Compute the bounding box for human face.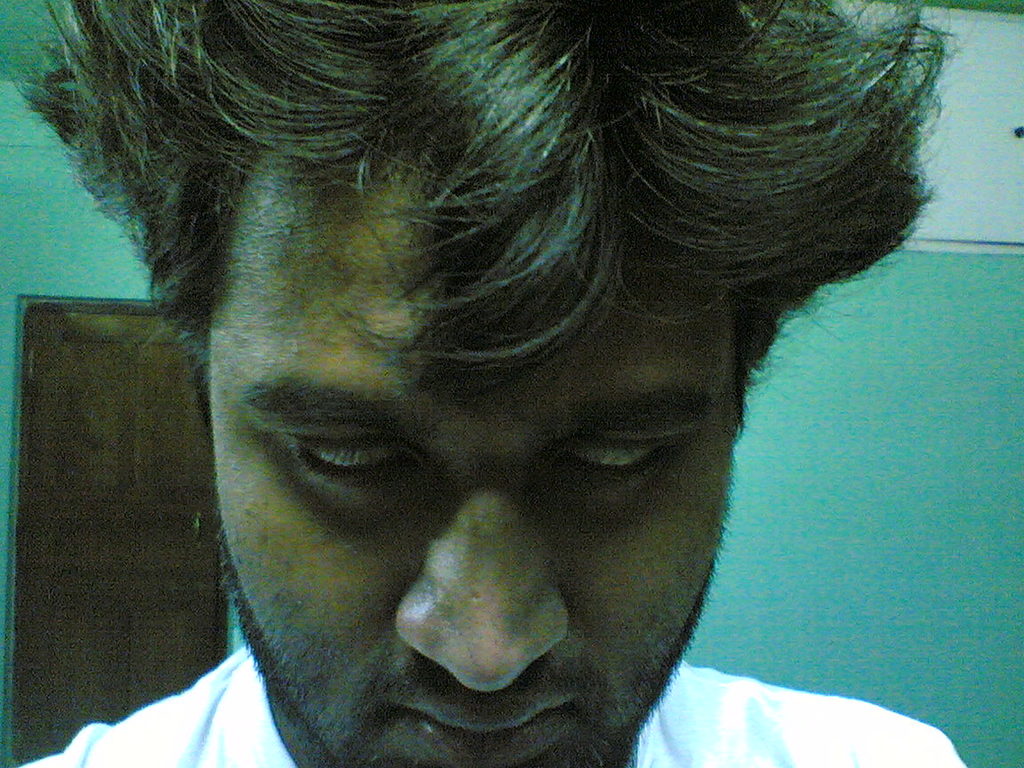
detection(217, 188, 740, 767).
